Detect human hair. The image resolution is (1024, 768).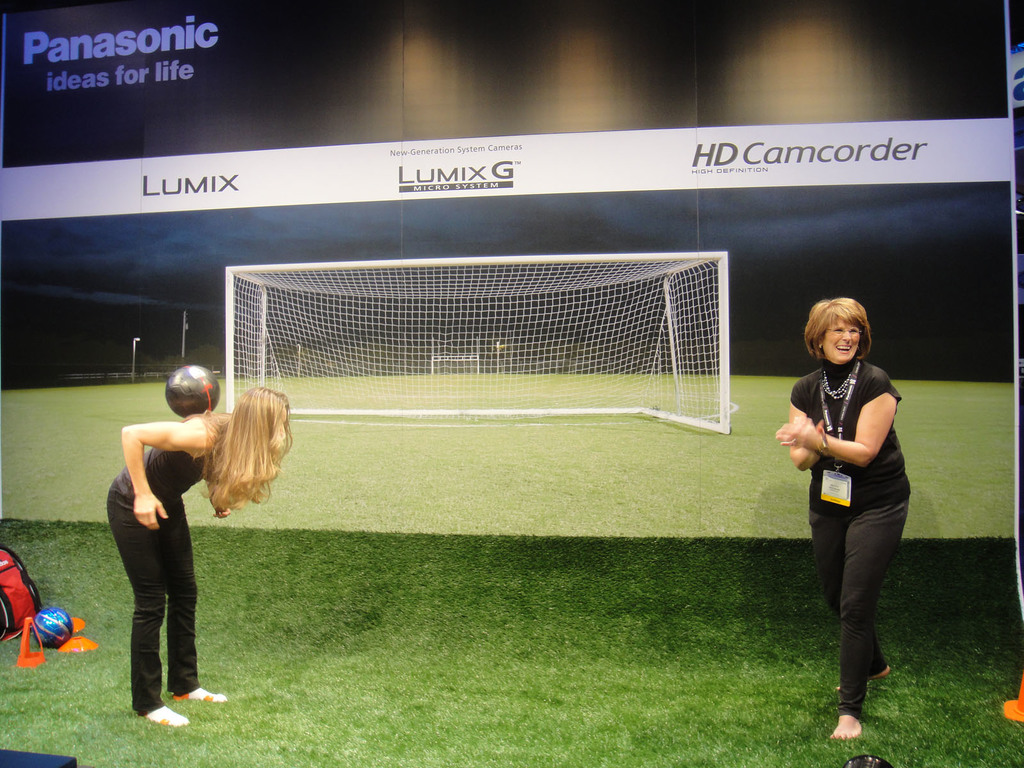
<bbox>809, 299, 887, 379</bbox>.
